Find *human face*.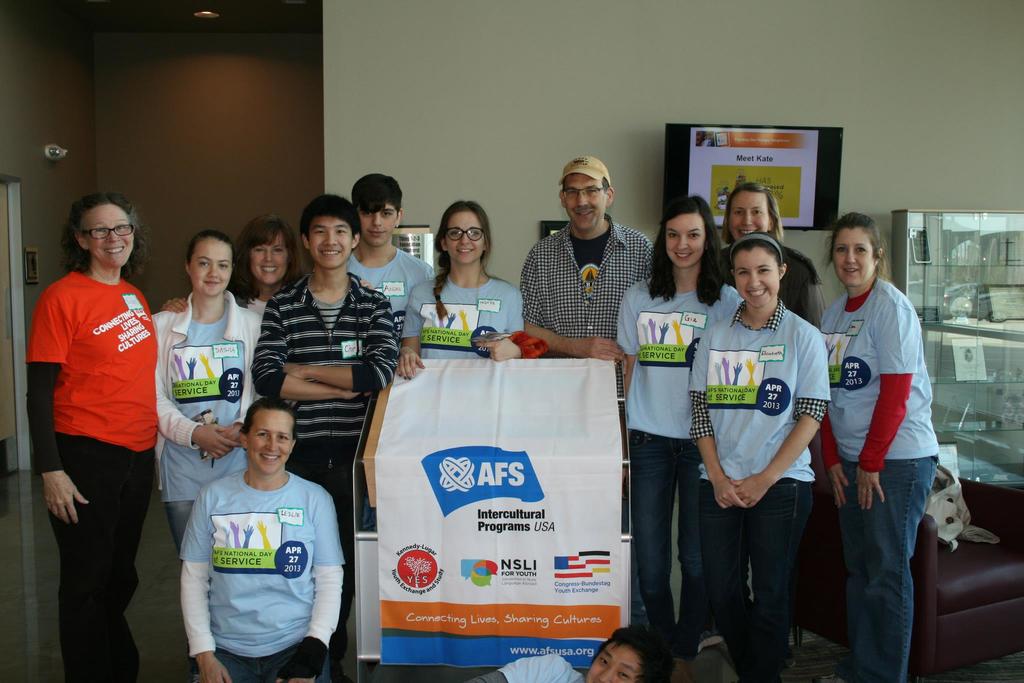
{"left": 561, "top": 176, "right": 612, "bottom": 228}.
